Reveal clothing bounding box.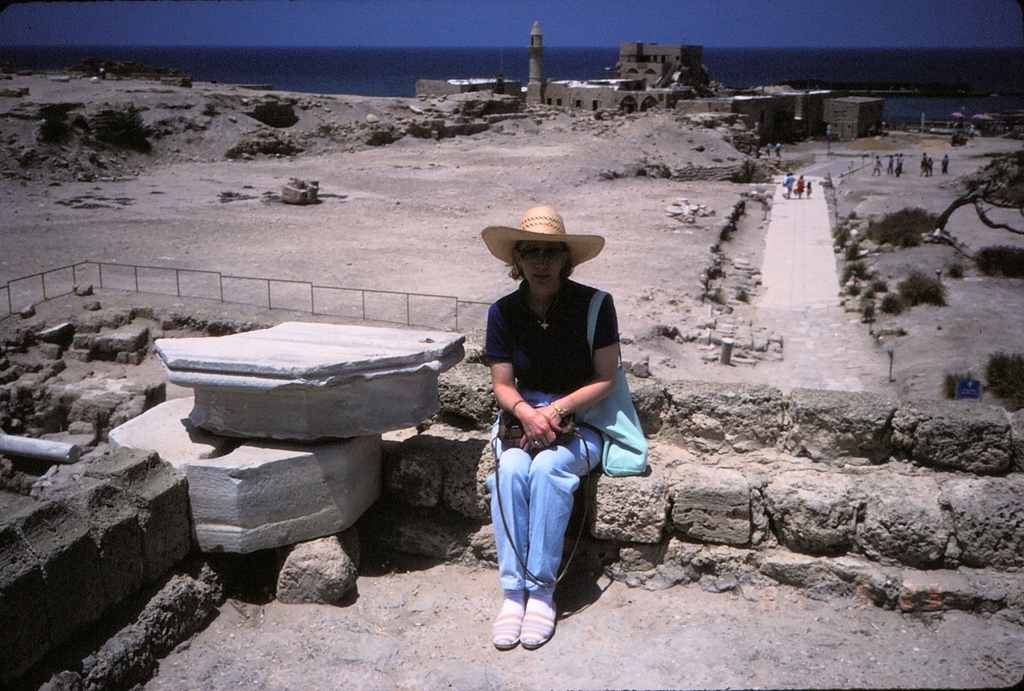
Revealed: pyautogui.locateOnScreen(487, 280, 618, 596).
